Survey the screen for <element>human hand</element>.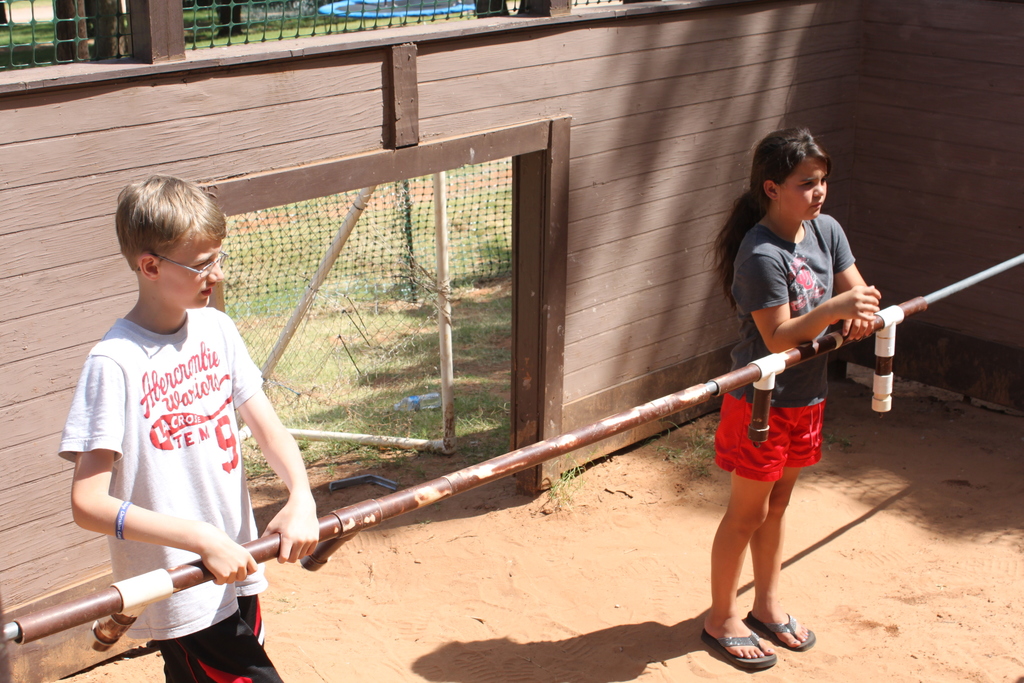
Survey found: 201, 536, 256, 580.
